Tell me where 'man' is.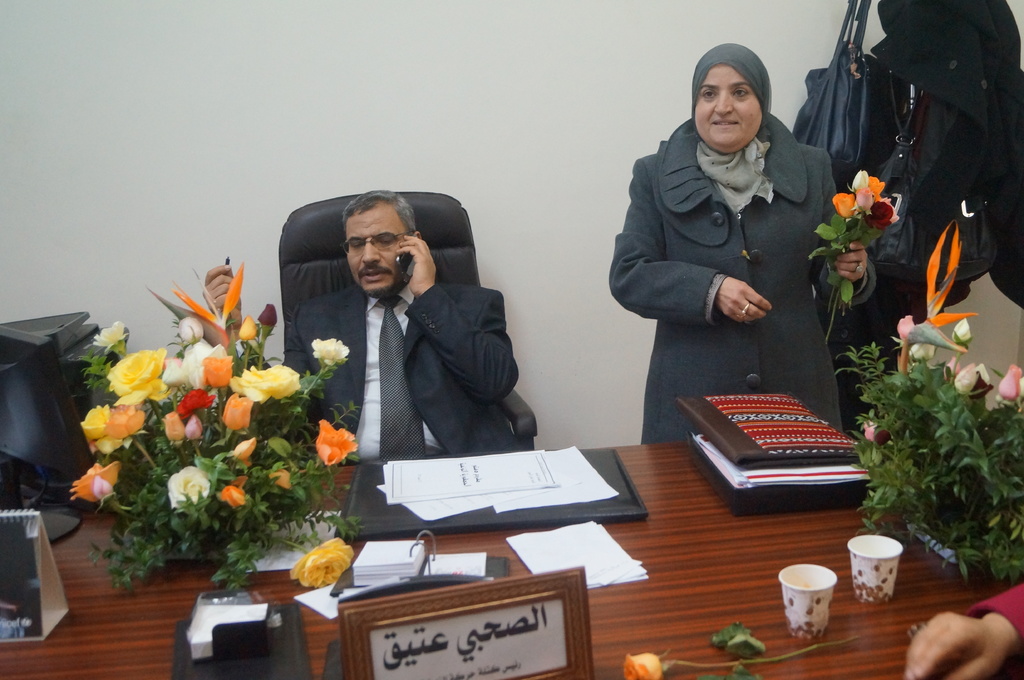
'man' is at (282, 189, 518, 452).
